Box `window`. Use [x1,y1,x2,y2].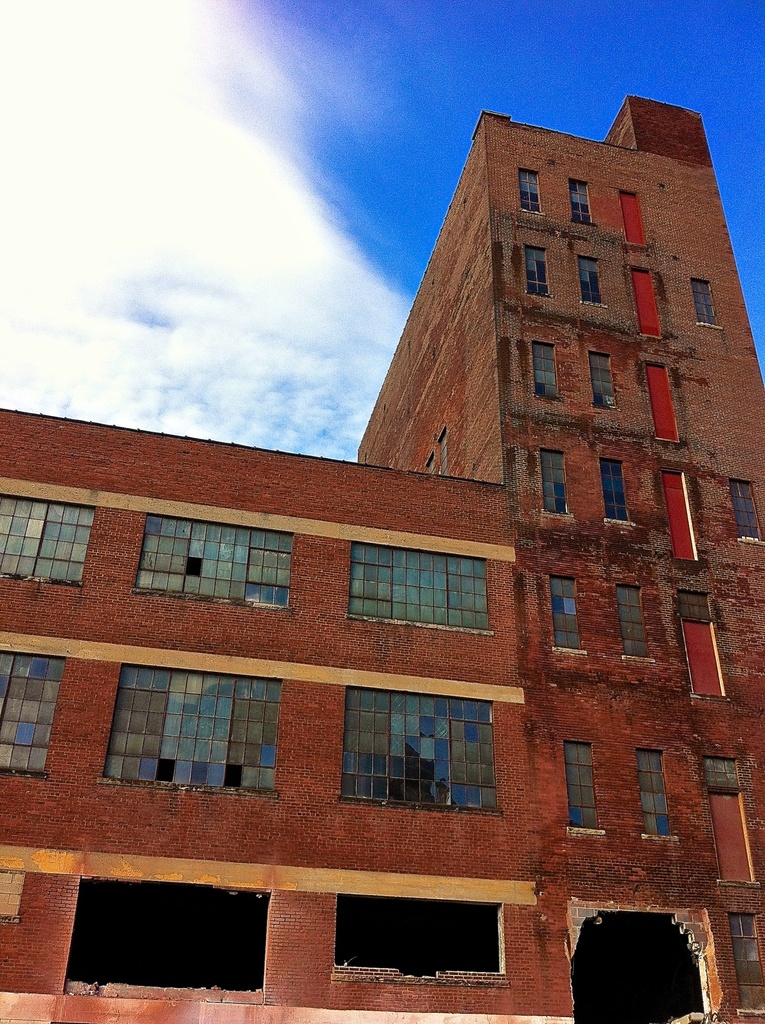
[0,641,76,781].
